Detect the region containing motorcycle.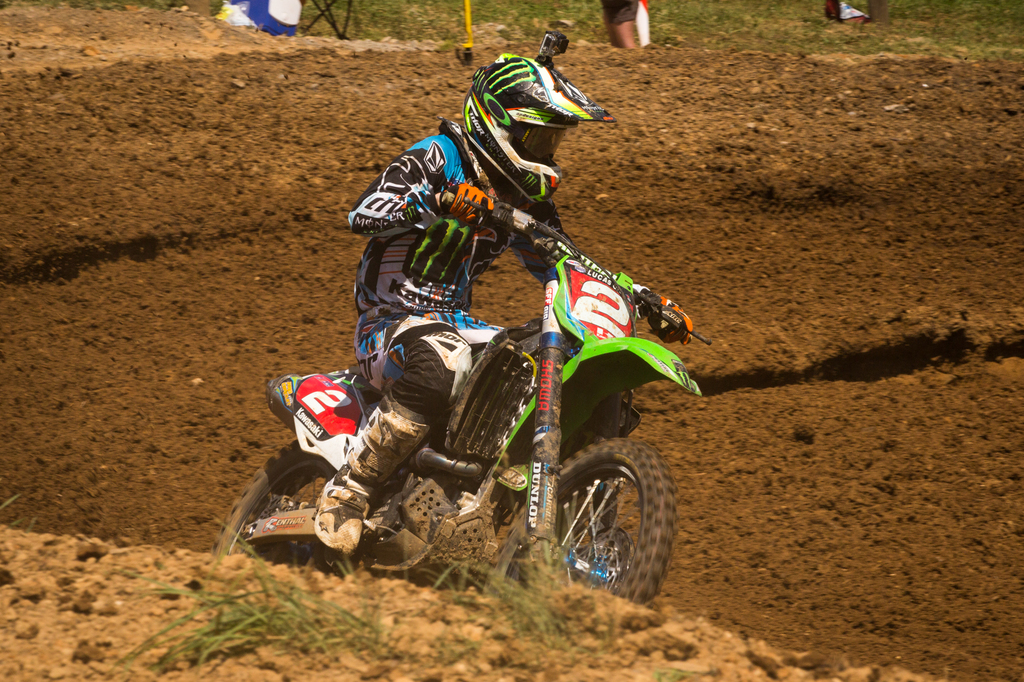
left=230, top=222, right=719, bottom=621.
